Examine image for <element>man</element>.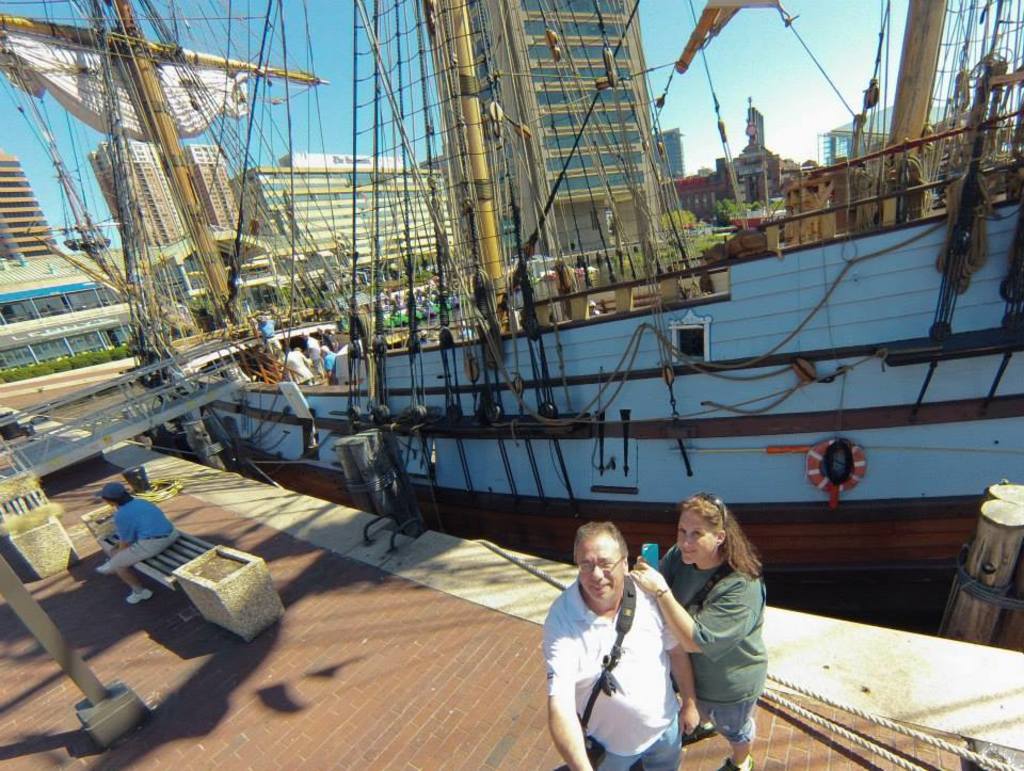
Examination result: 538,517,697,768.
